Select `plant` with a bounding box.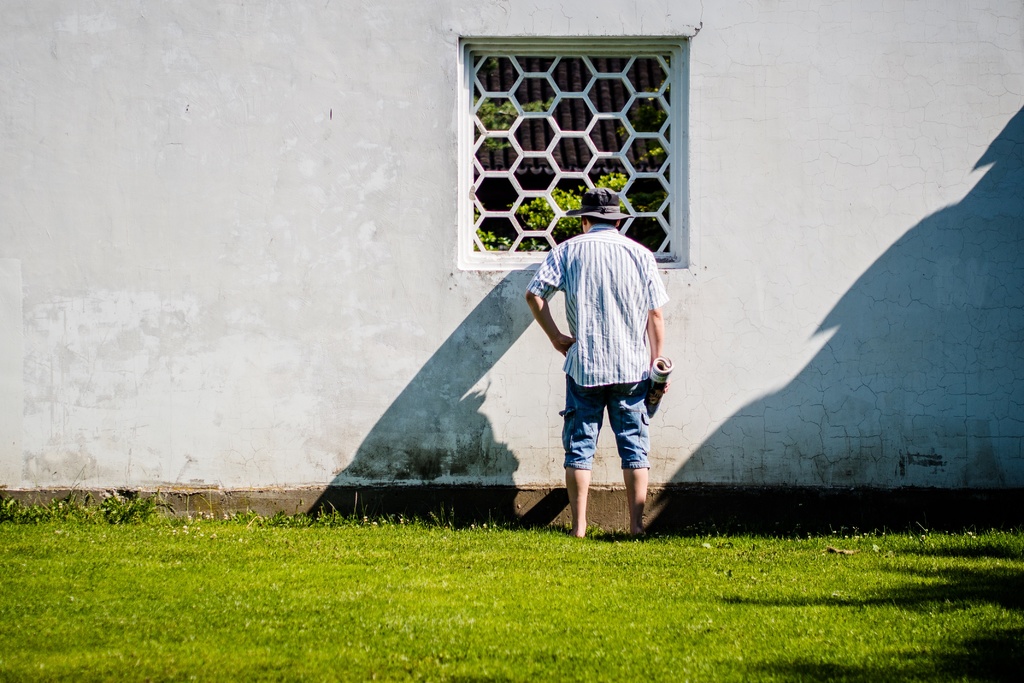
rect(635, 97, 666, 131).
